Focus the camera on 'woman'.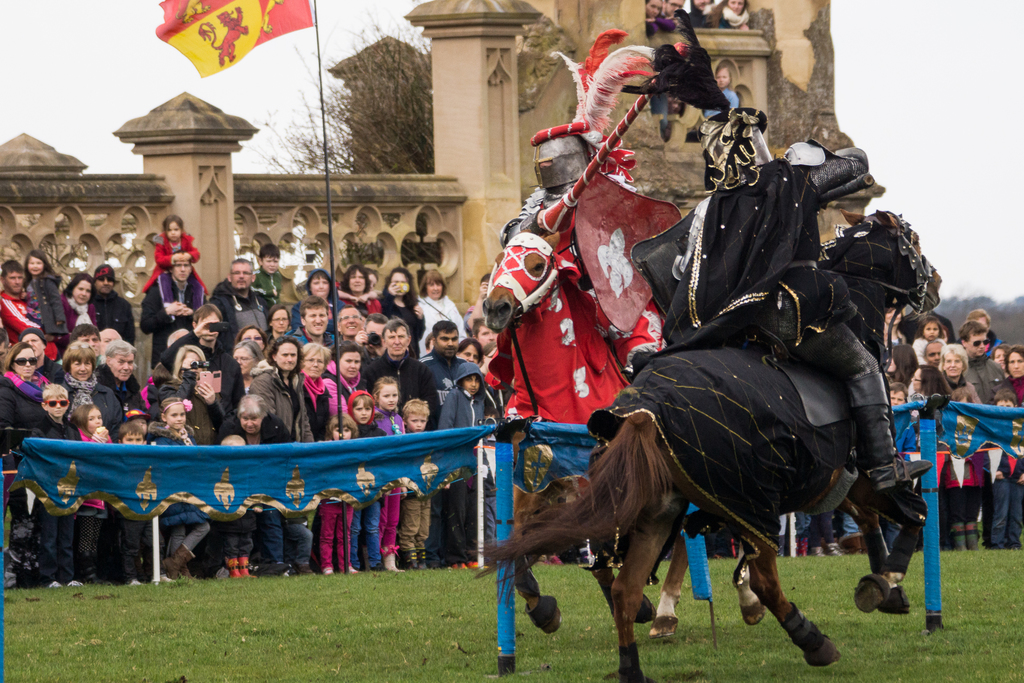
Focus region: region(0, 345, 56, 445).
